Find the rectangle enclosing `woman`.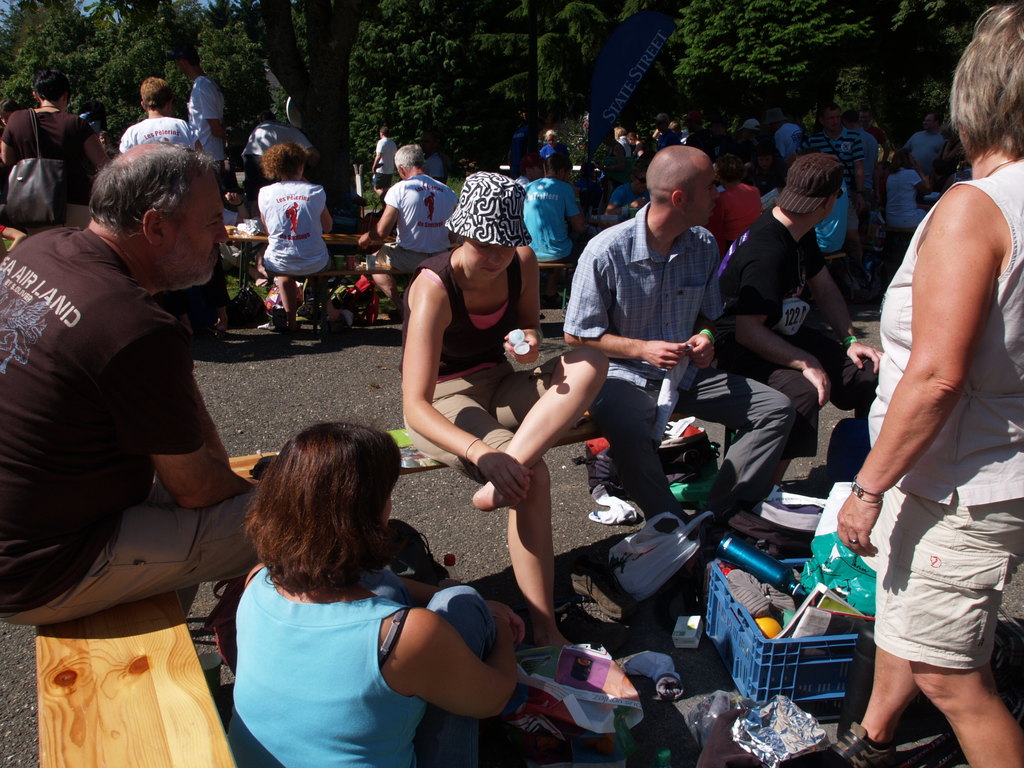
[left=255, top=141, right=345, bottom=330].
